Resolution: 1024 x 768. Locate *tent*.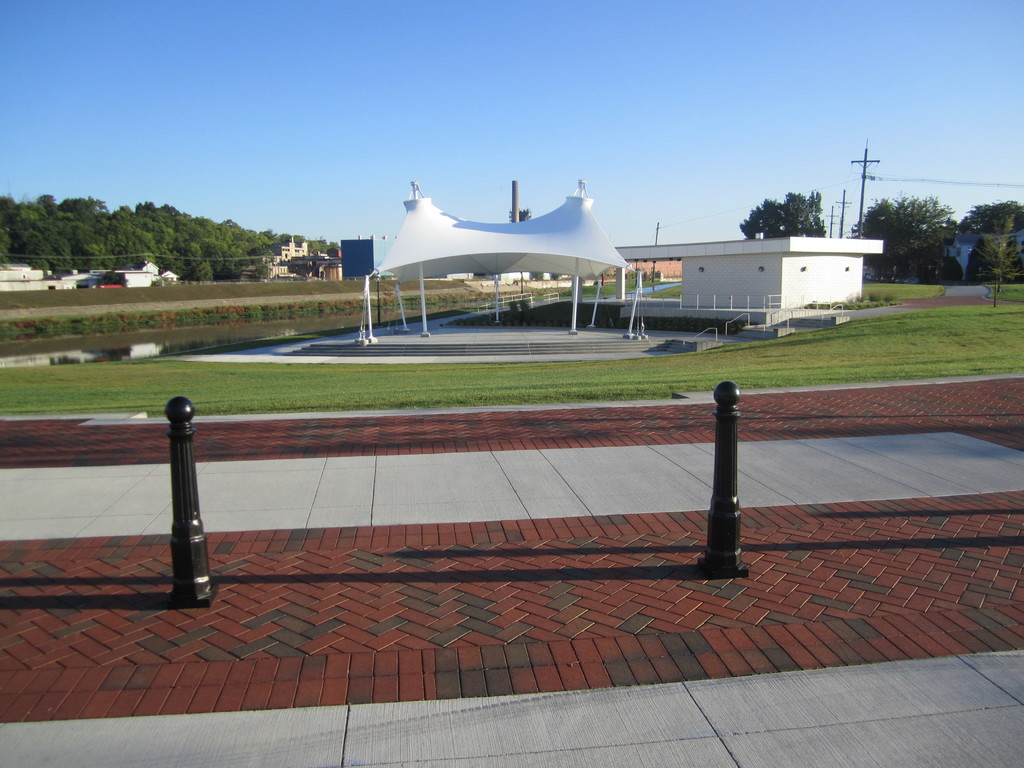
<region>356, 177, 641, 348</region>.
